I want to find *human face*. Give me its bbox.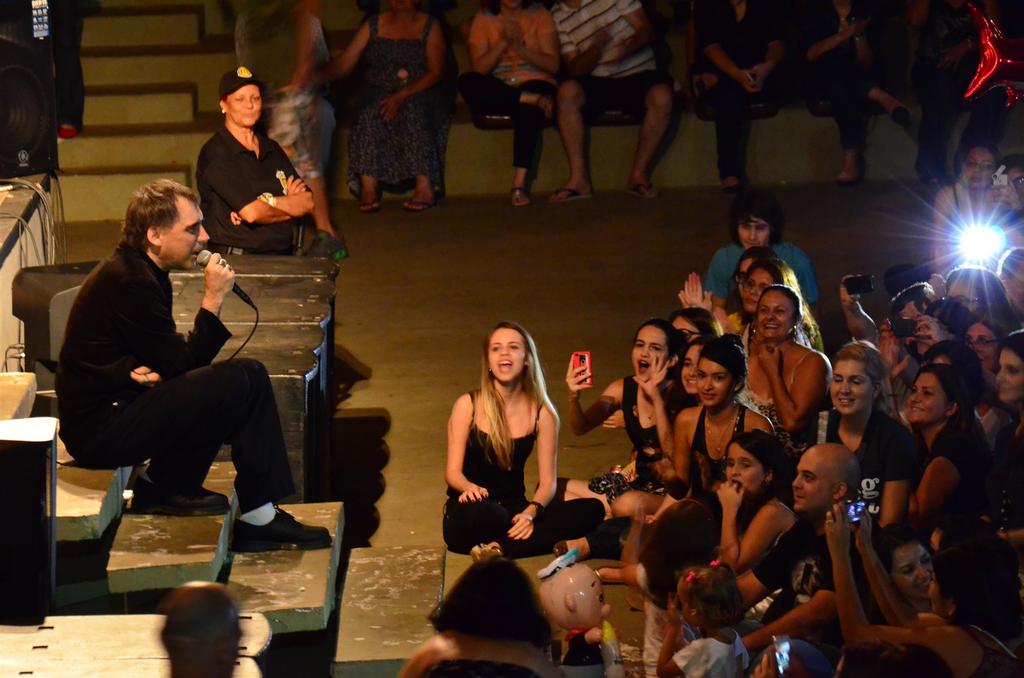
{"x1": 791, "y1": 449, "x2": 833, "y2": 510}.
